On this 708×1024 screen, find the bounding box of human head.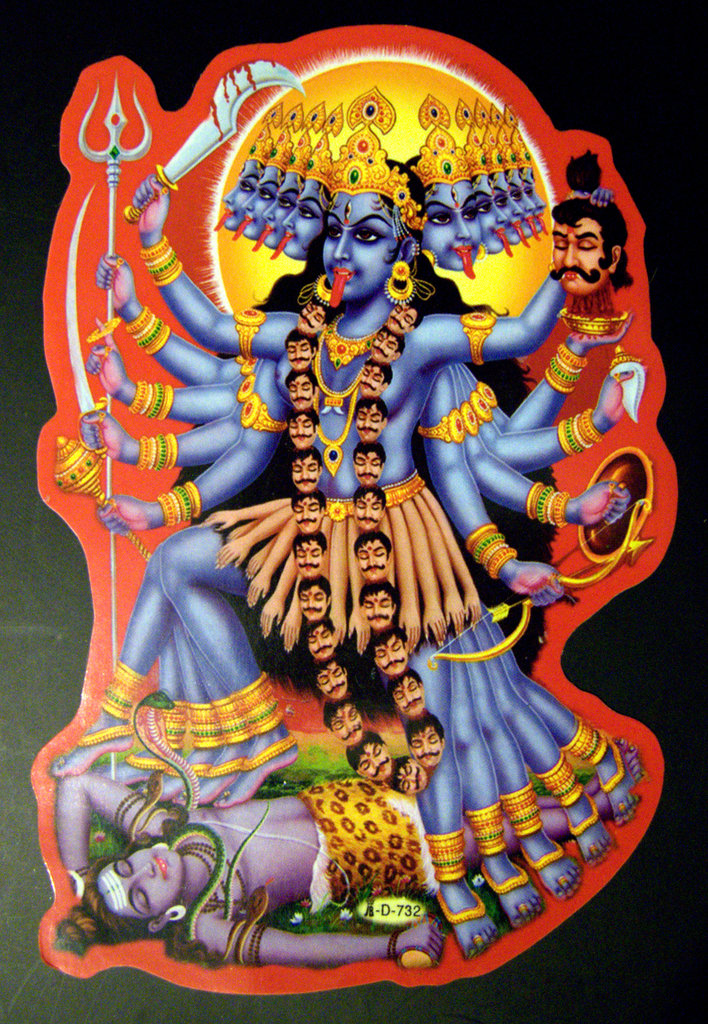
Bounding box: x1=210, y1=102, x2=284, y2=234.
